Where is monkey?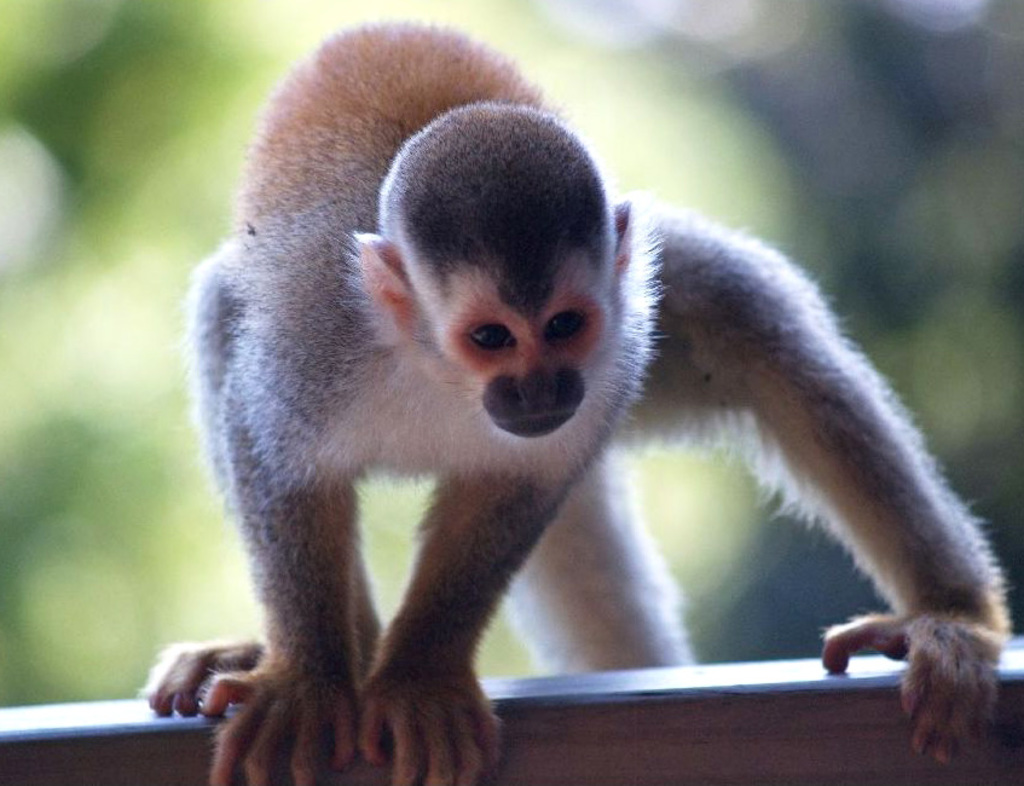
<bbox>146, 15, 1014, 785</bbox>.
